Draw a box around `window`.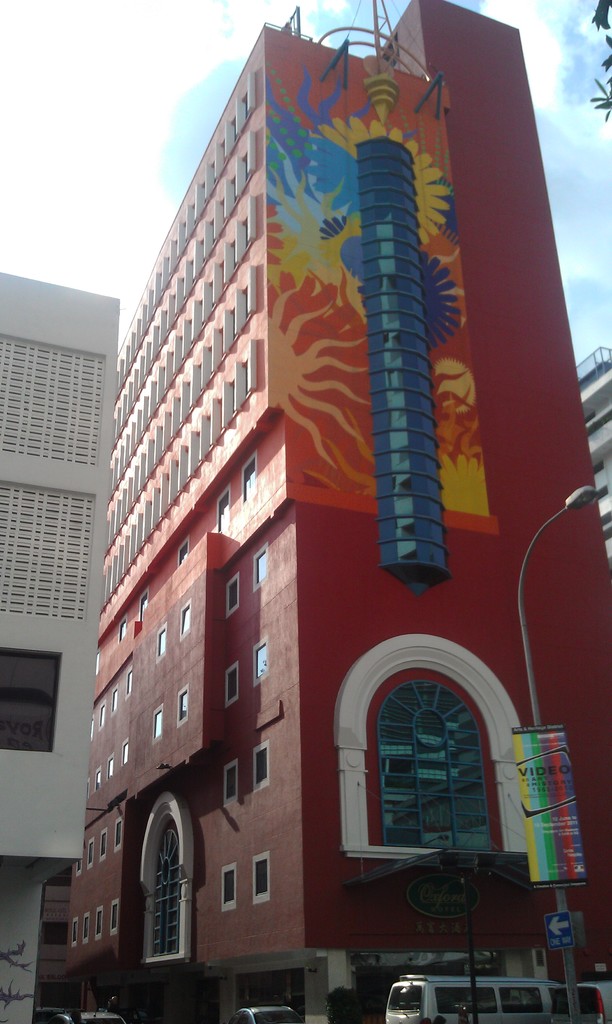
crop(115, 813, 122, 853).
